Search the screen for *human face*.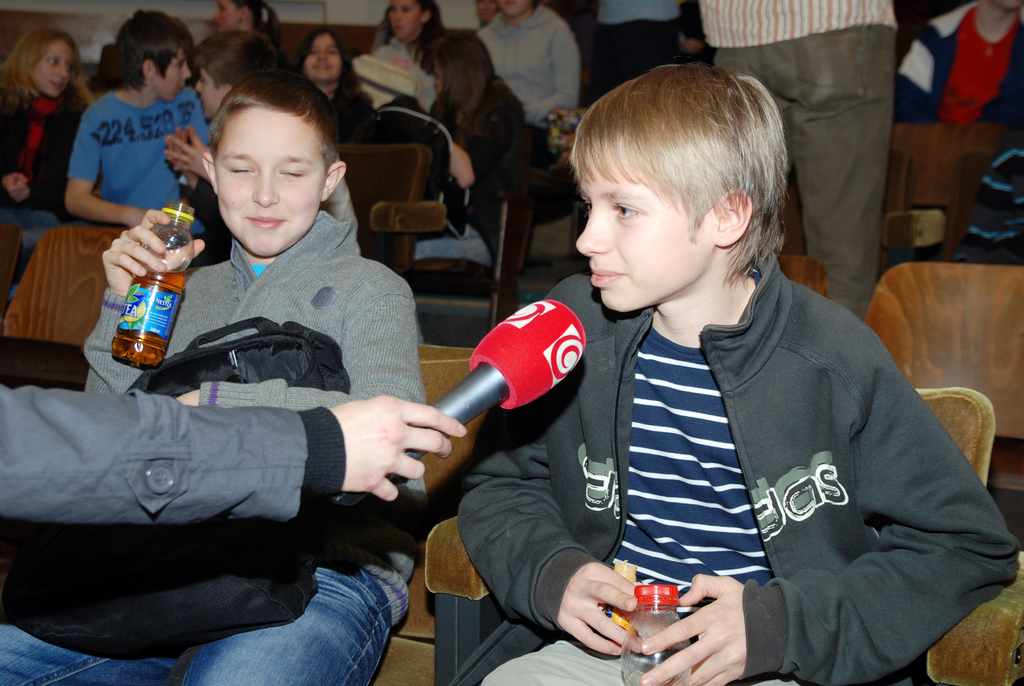
Found at Rect(388, 0, 419, 41).
